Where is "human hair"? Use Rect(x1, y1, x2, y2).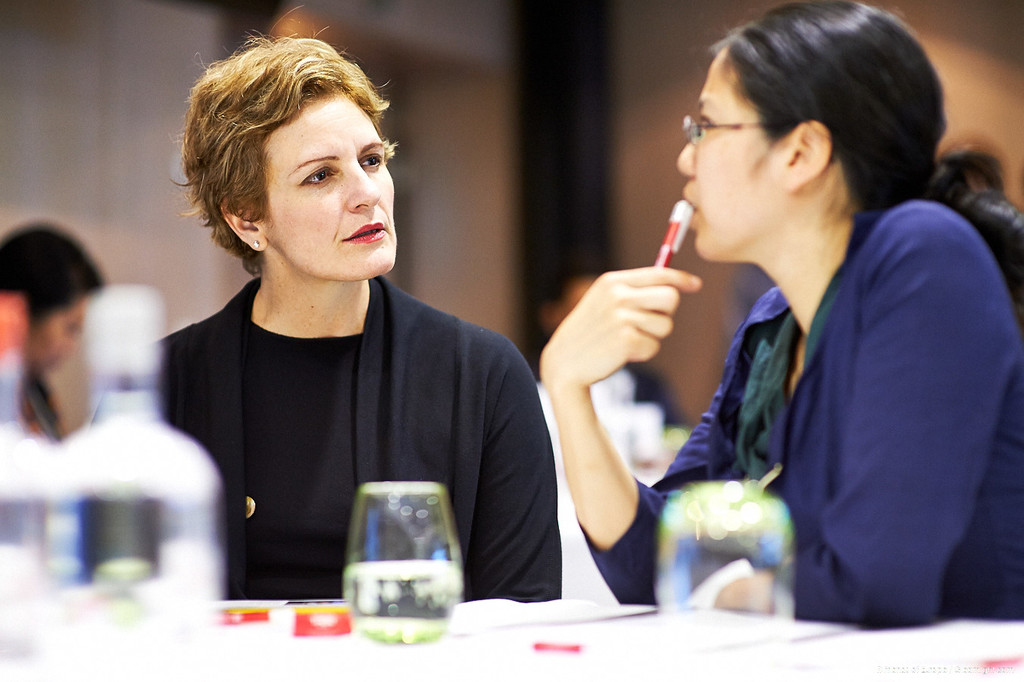
Rect(183, 12, 392, 288).
